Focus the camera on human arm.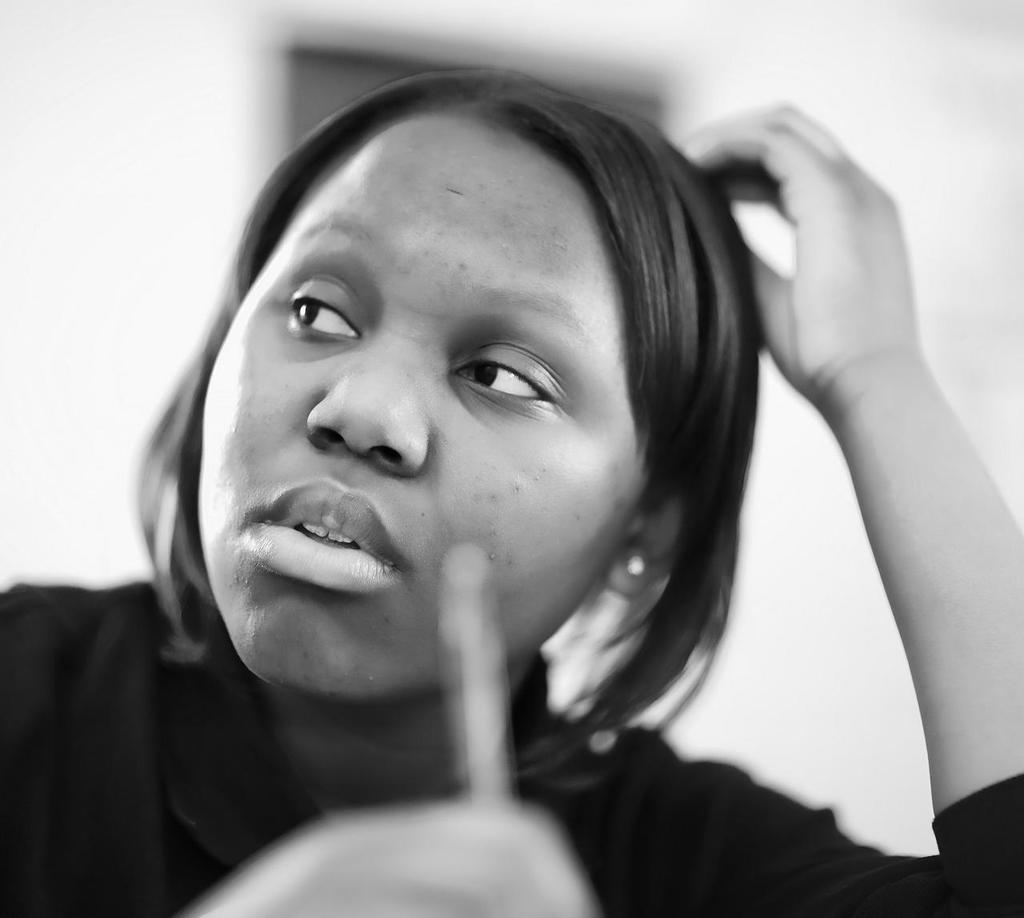
Focus region: 703,44,998,901.
